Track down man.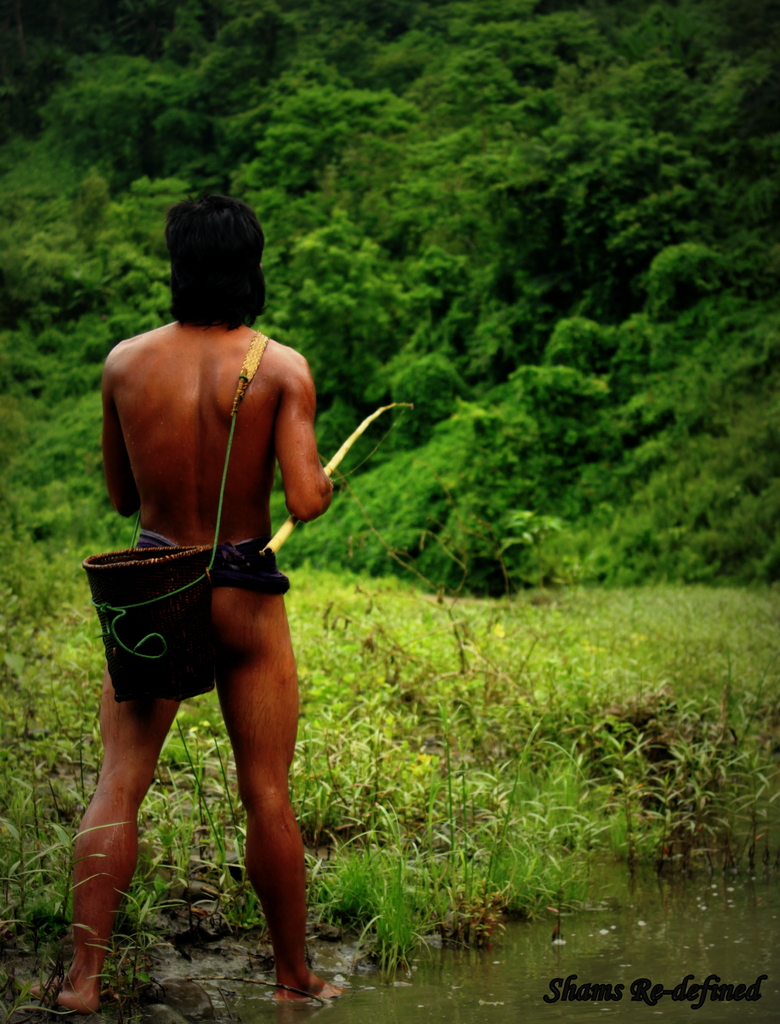
Tracked to left=81, top=188, right=339, bottom=975.
